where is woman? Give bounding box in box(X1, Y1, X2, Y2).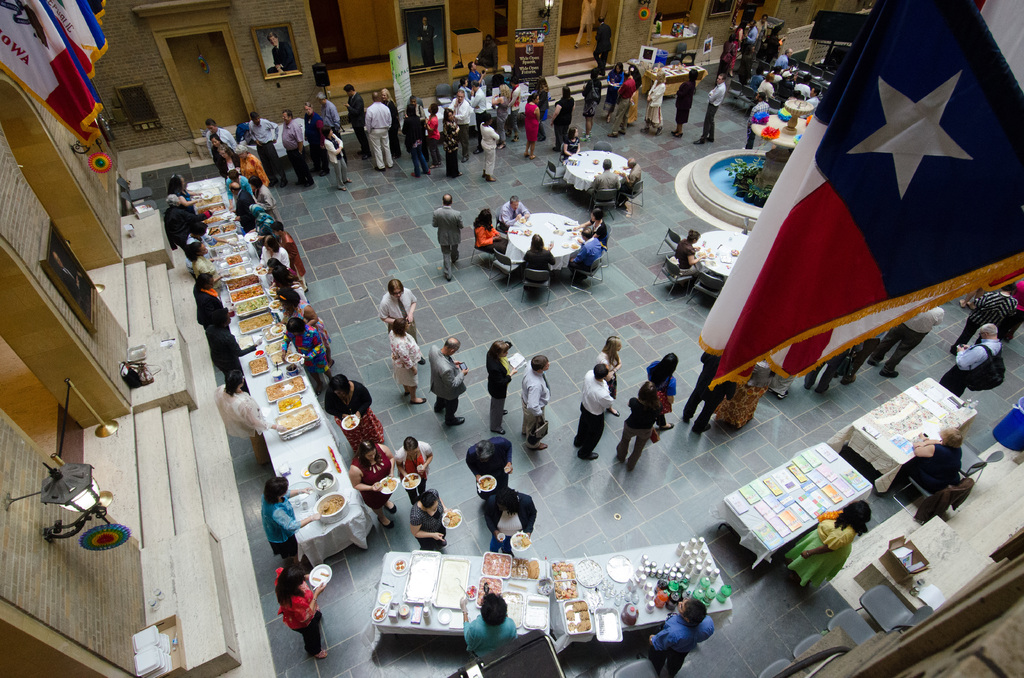
box(190, 271, 230, 325).
